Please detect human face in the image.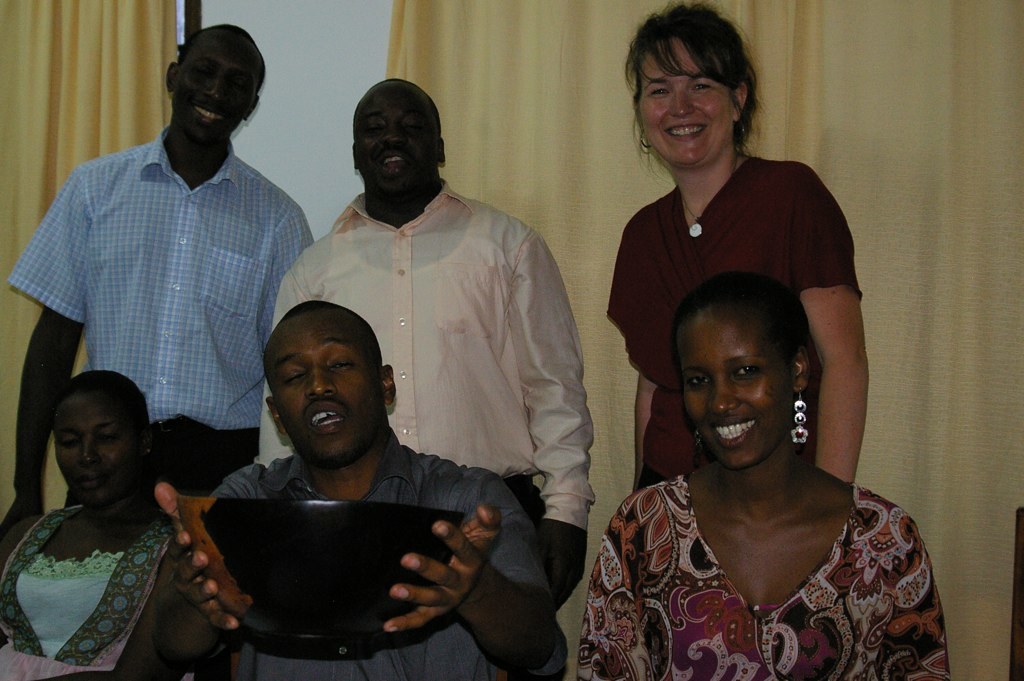
53:388:151:507.
